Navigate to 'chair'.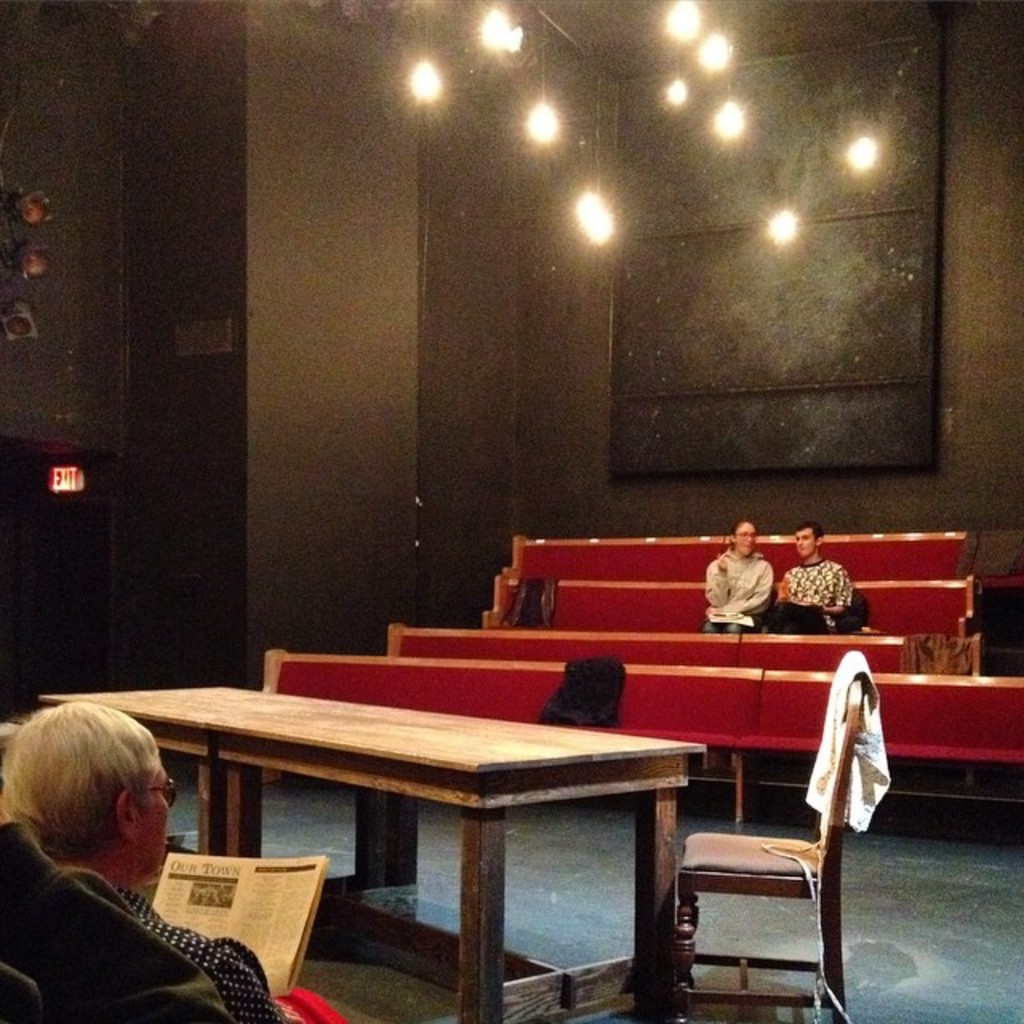
Navigation target: crop(666, 691, 862, 1016).
